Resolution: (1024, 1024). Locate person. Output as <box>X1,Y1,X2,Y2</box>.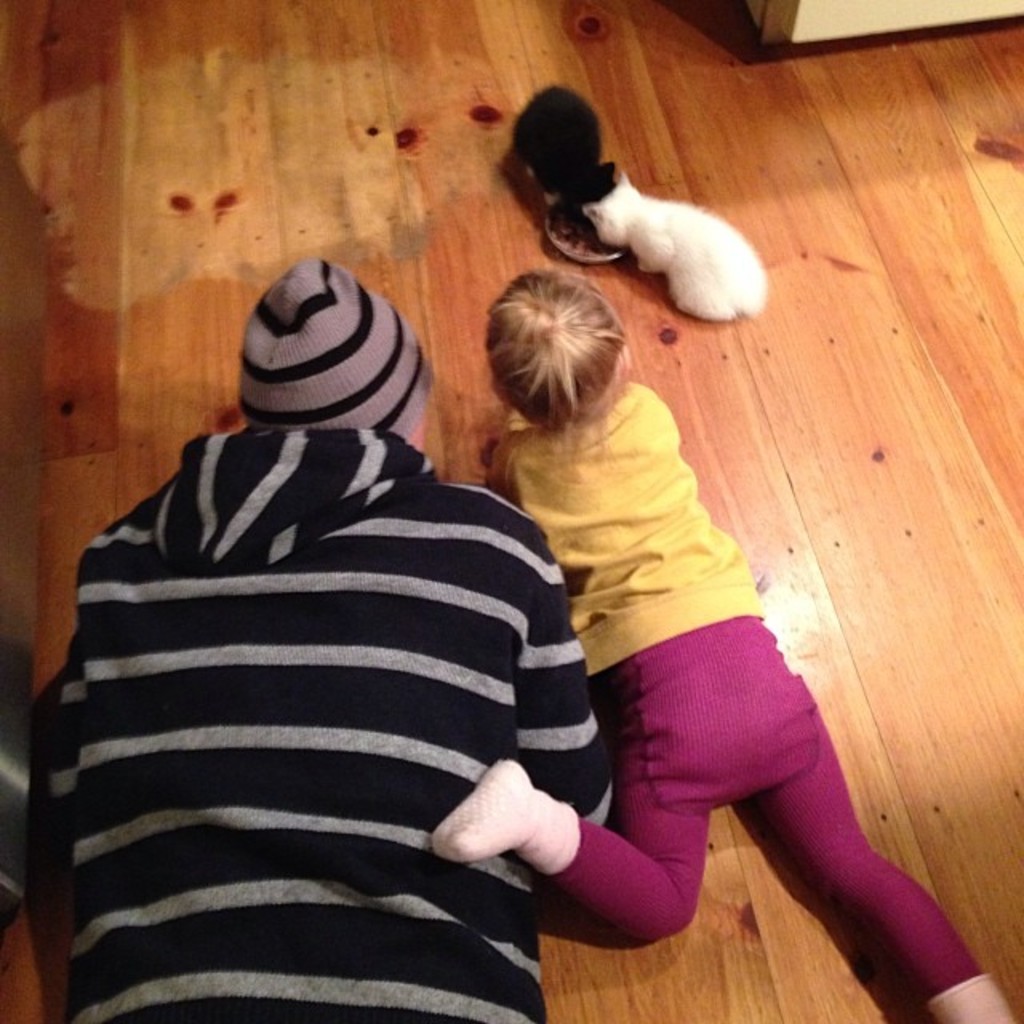
<box>30,258,603,1022</box>.
